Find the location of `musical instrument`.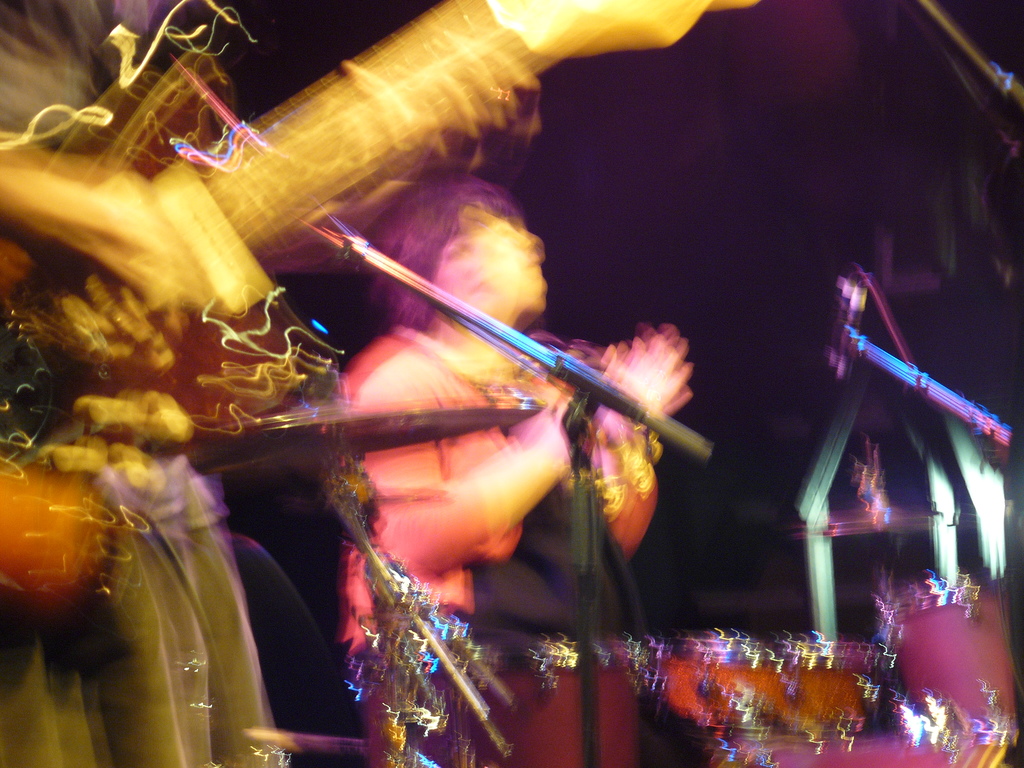
Location: x1=168 y1=379 x2=563 y2=493.
